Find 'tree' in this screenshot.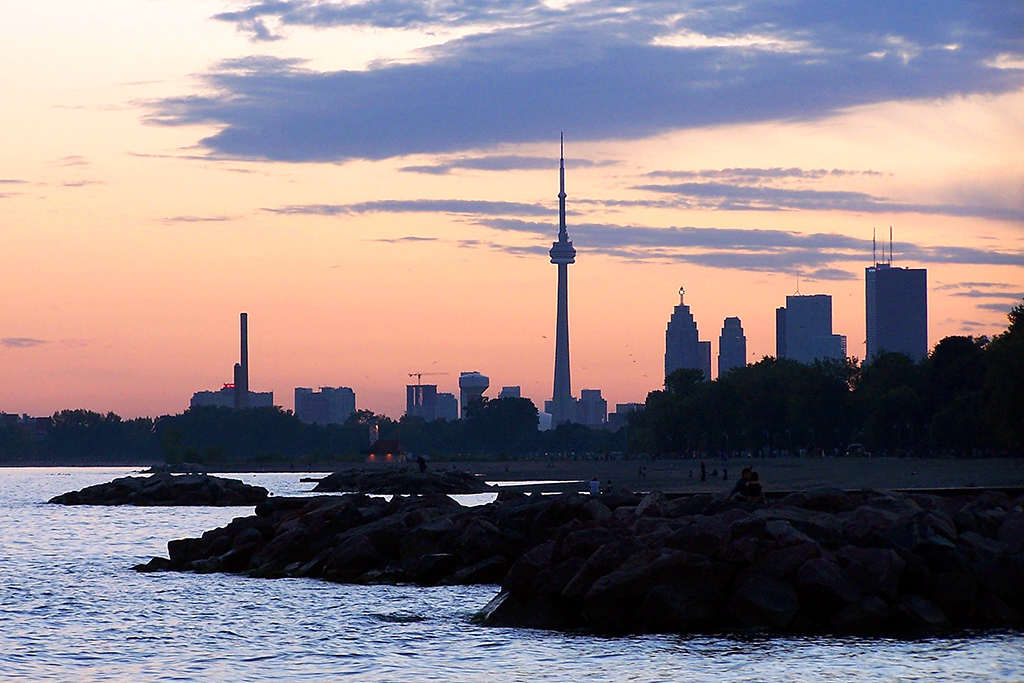
The bounding box for 'tree' is <region>615, 303, 1023, 461</region>.
